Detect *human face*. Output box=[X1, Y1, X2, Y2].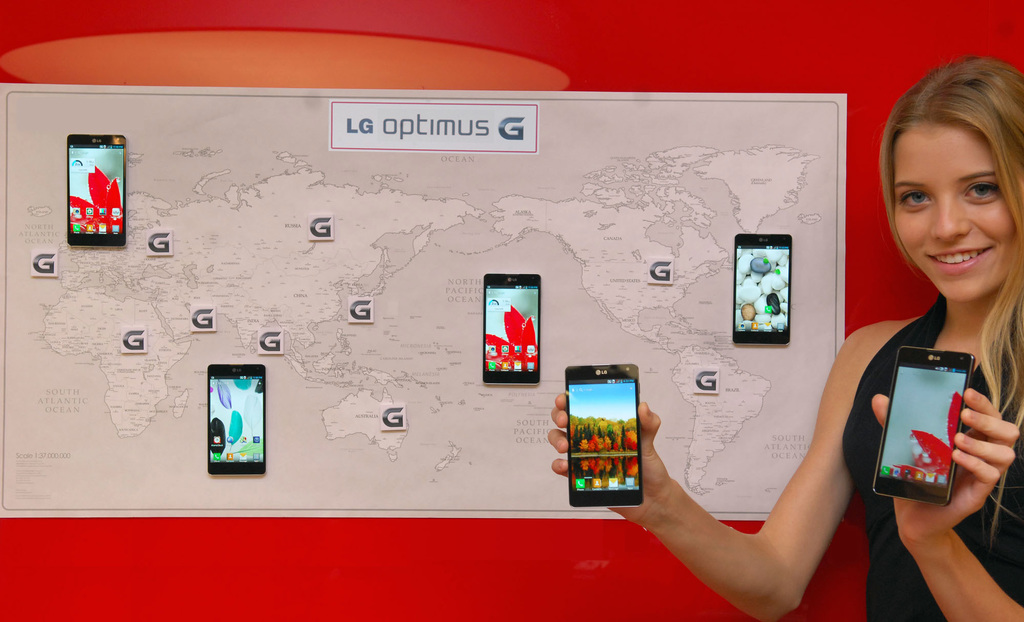
box=[899, 125, 1013, 303].
